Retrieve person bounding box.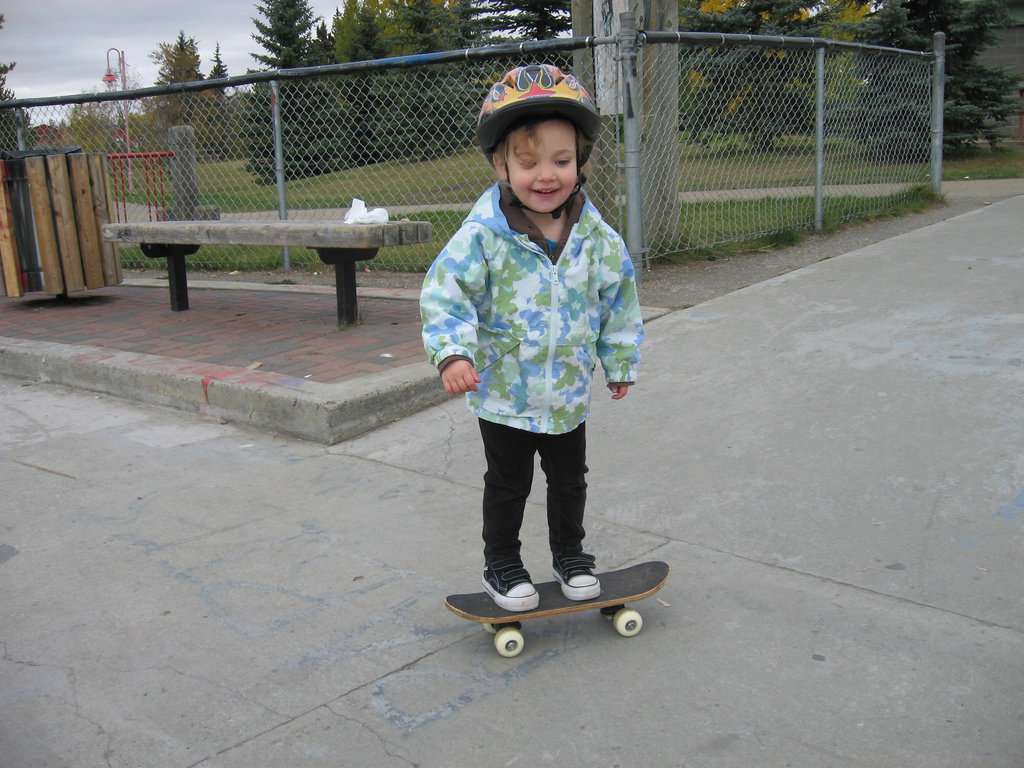
Bounding box: region(425, 70, 649, 658).
